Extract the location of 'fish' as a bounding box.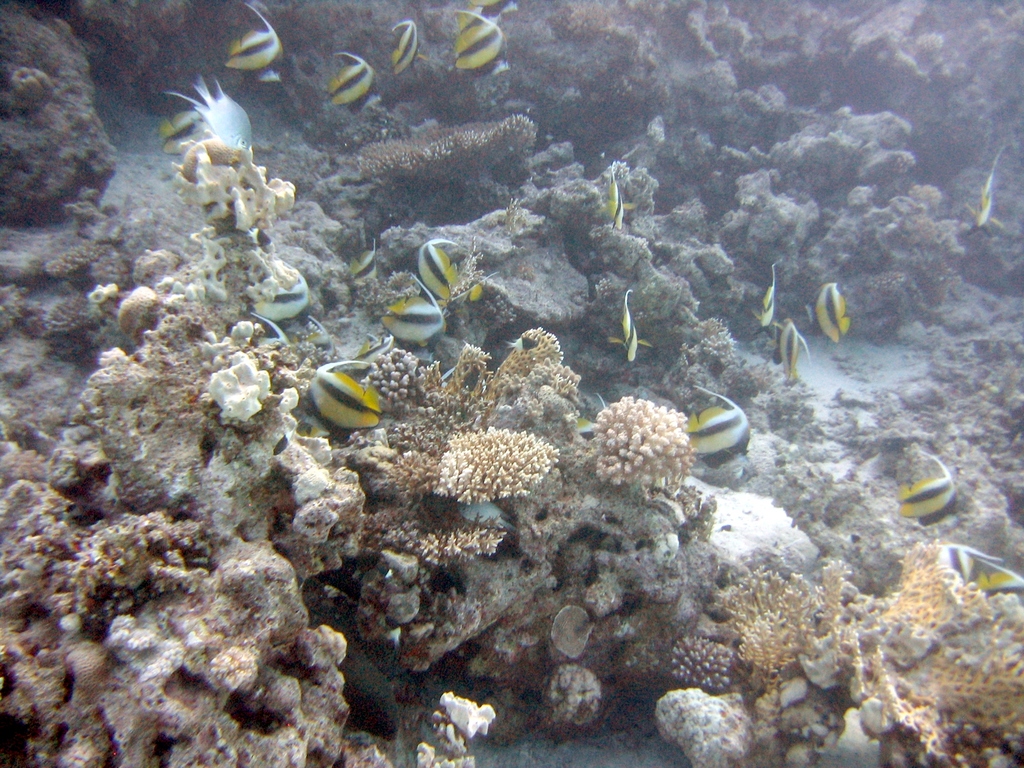
select_region(947, 540, 1023, 595).
